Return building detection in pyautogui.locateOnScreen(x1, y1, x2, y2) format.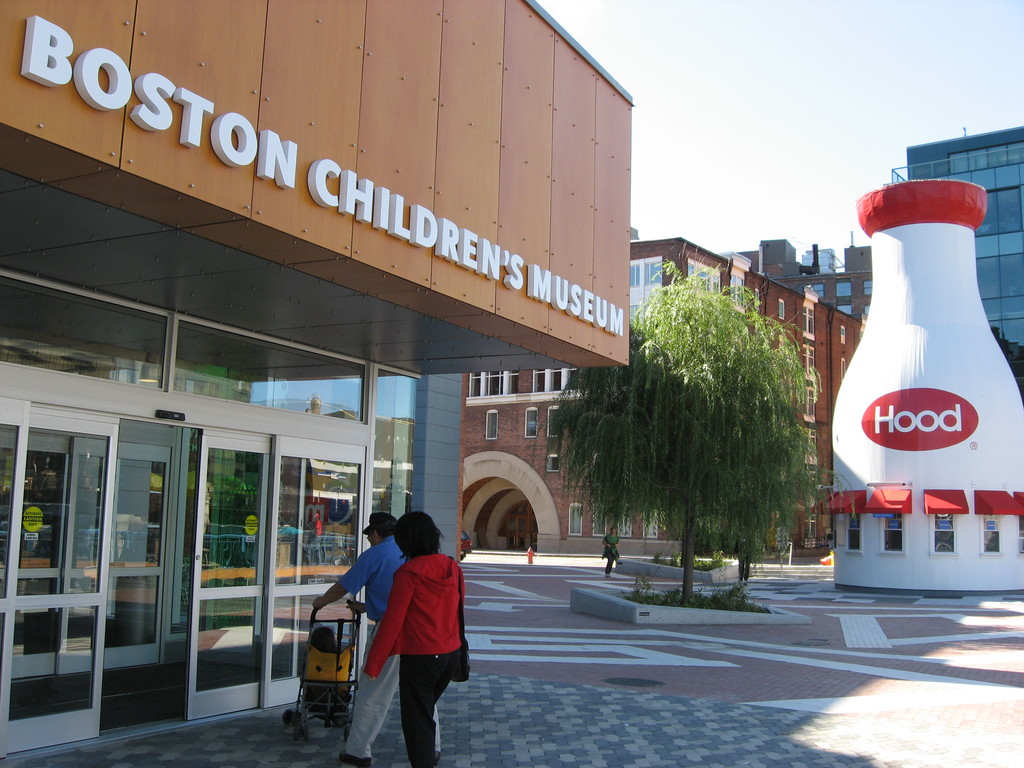
pyautogui.locateOnScreen(895, 127, 1023, 395).
